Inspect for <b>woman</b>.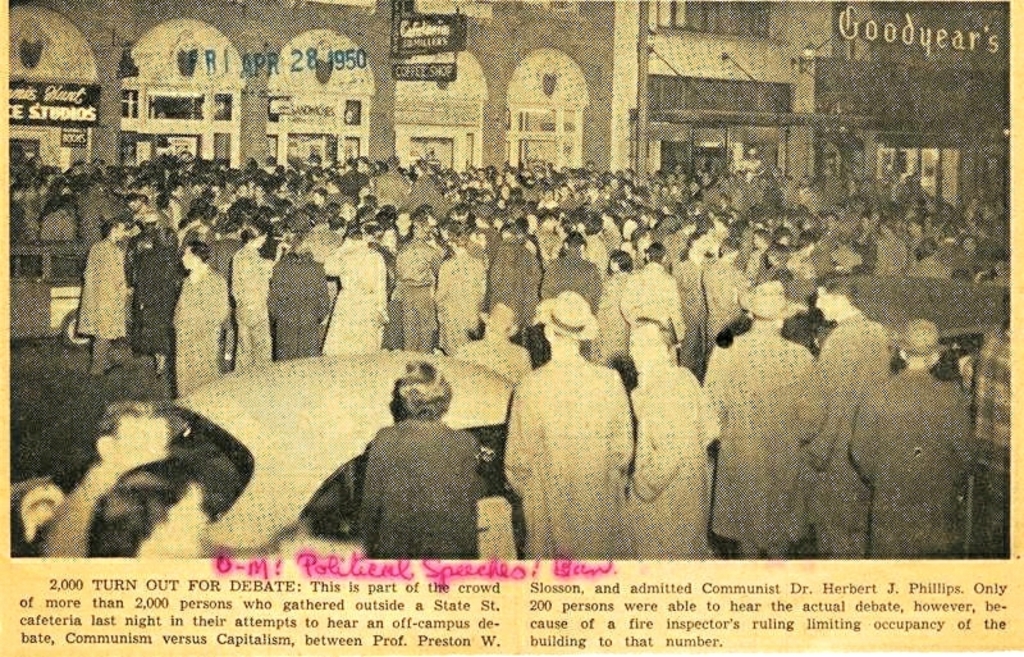
Inspection: (x1=233, y1=220, x2=274, y2=375).
